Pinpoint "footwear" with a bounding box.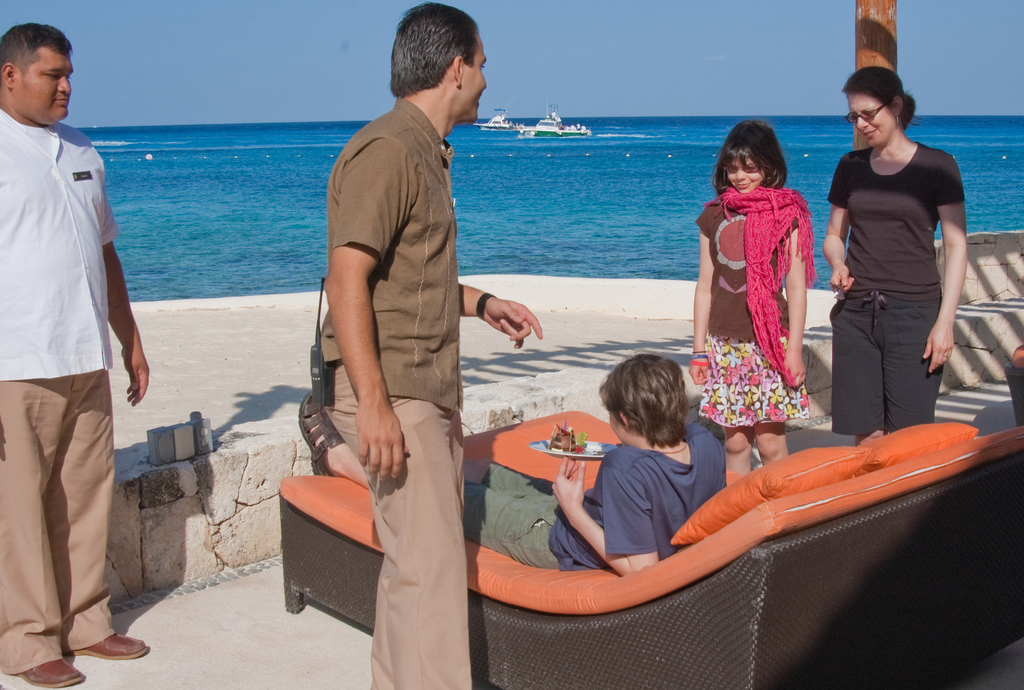
[38,602,128,673].
